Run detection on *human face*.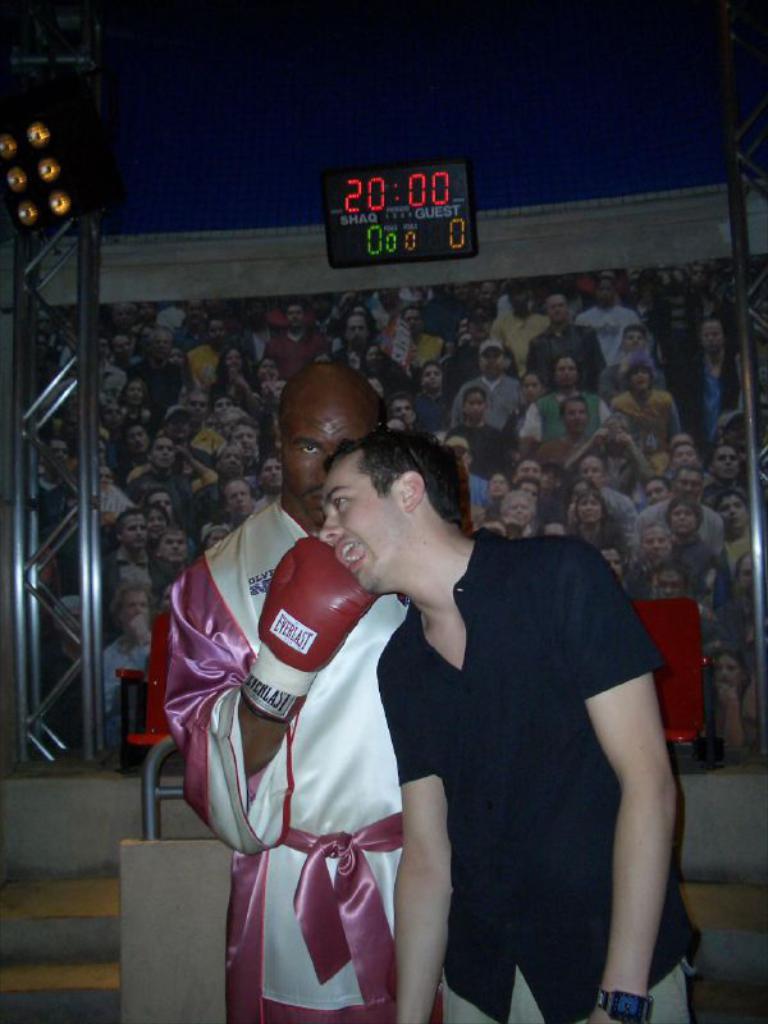
Result: 151:329:172:360.
